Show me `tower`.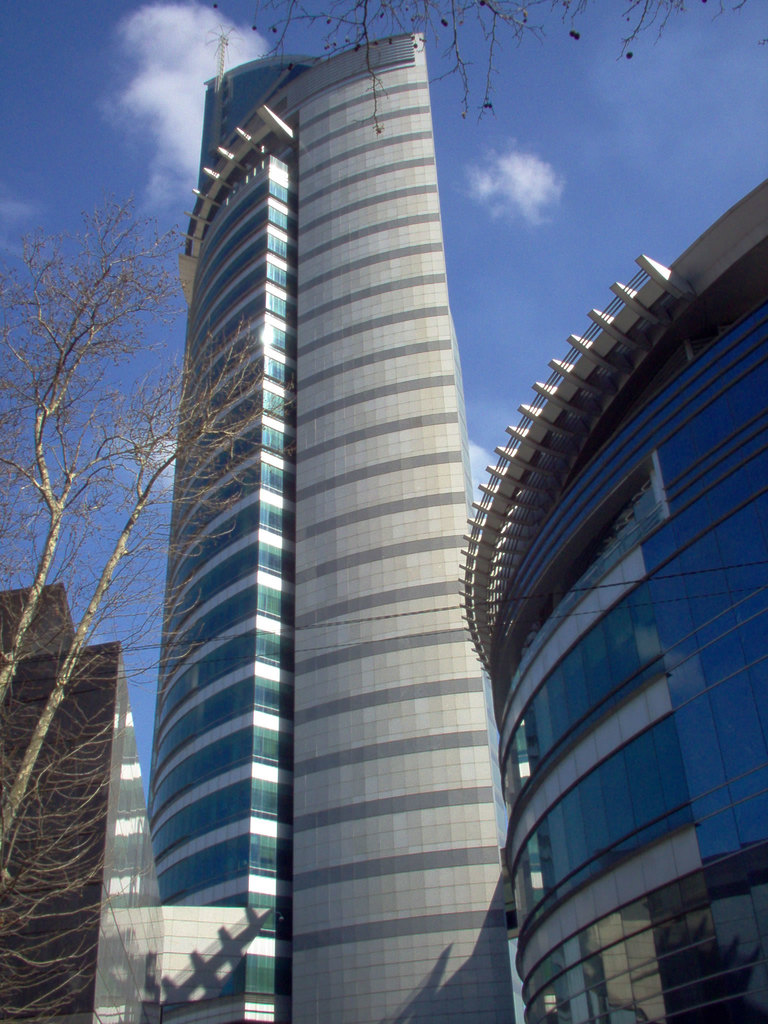
`tower` is here: bbox=(122, 20, 597, 945).
